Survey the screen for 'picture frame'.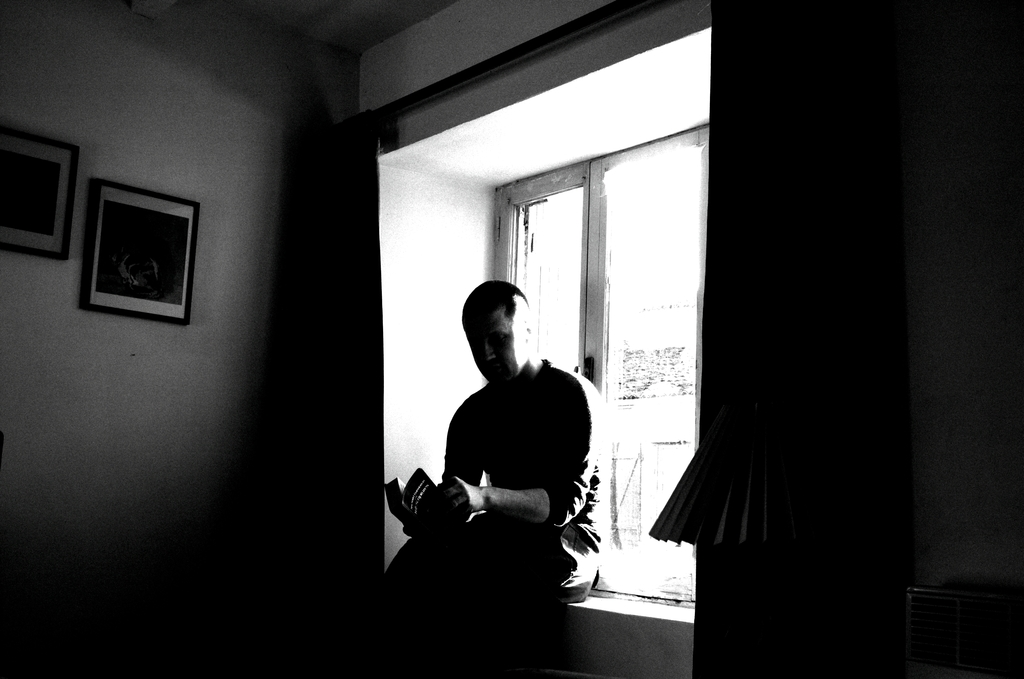
Survey found: 0/126/81/263.
